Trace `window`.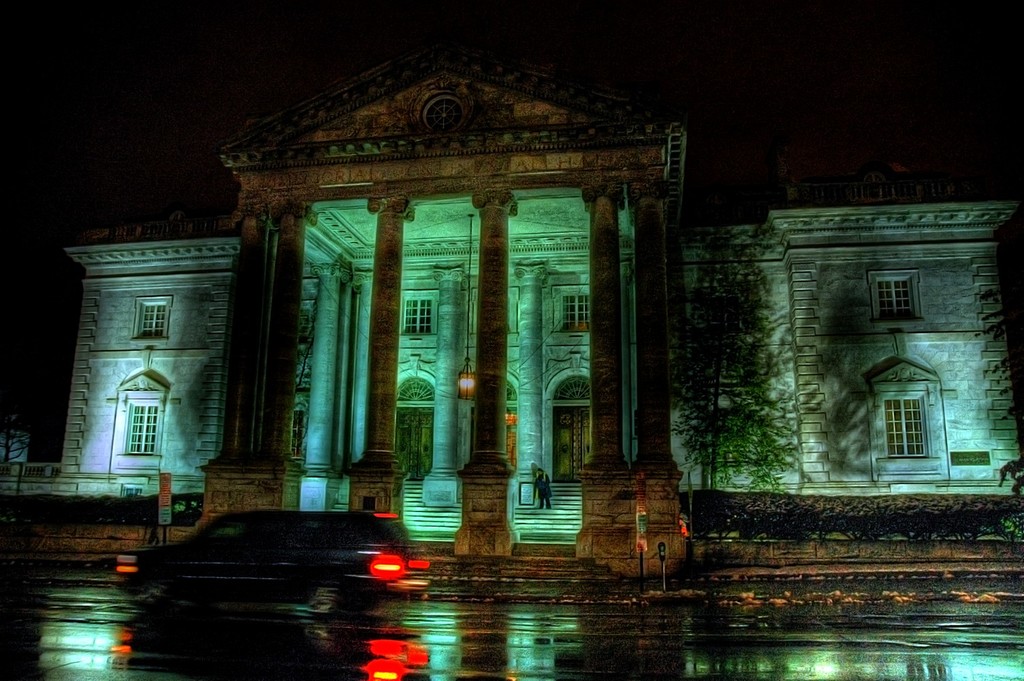
Traced to <bbox>556, 287, 588, 331</bbox>.
